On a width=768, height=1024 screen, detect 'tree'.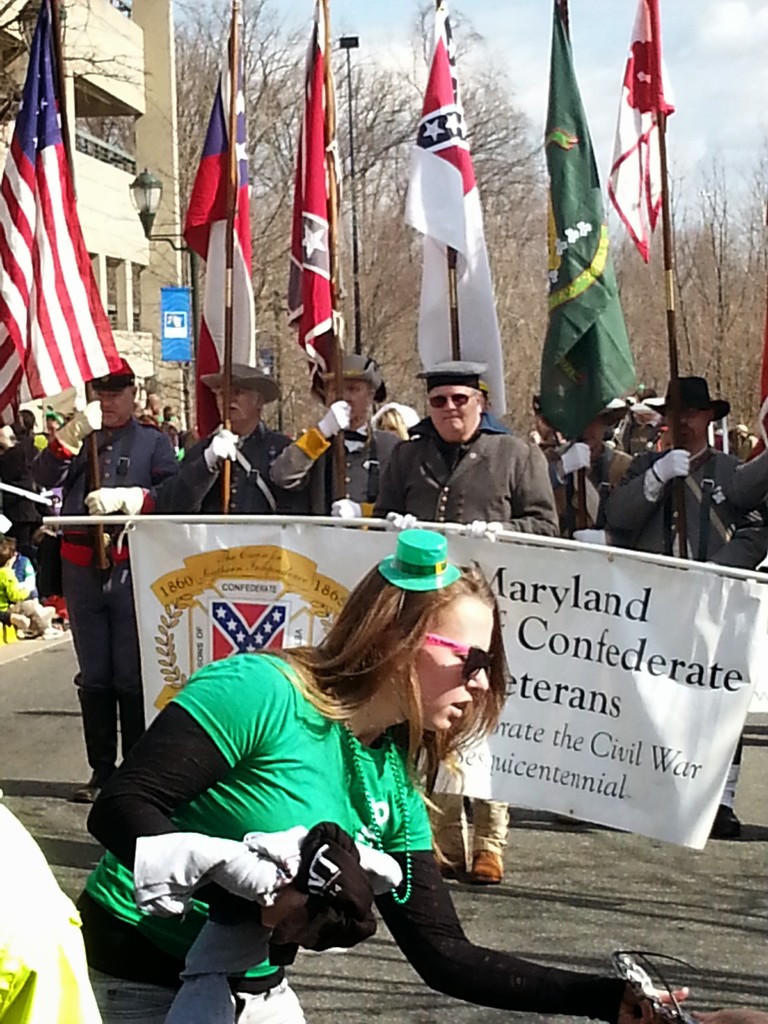
crop(480, 180, 557, 428).
